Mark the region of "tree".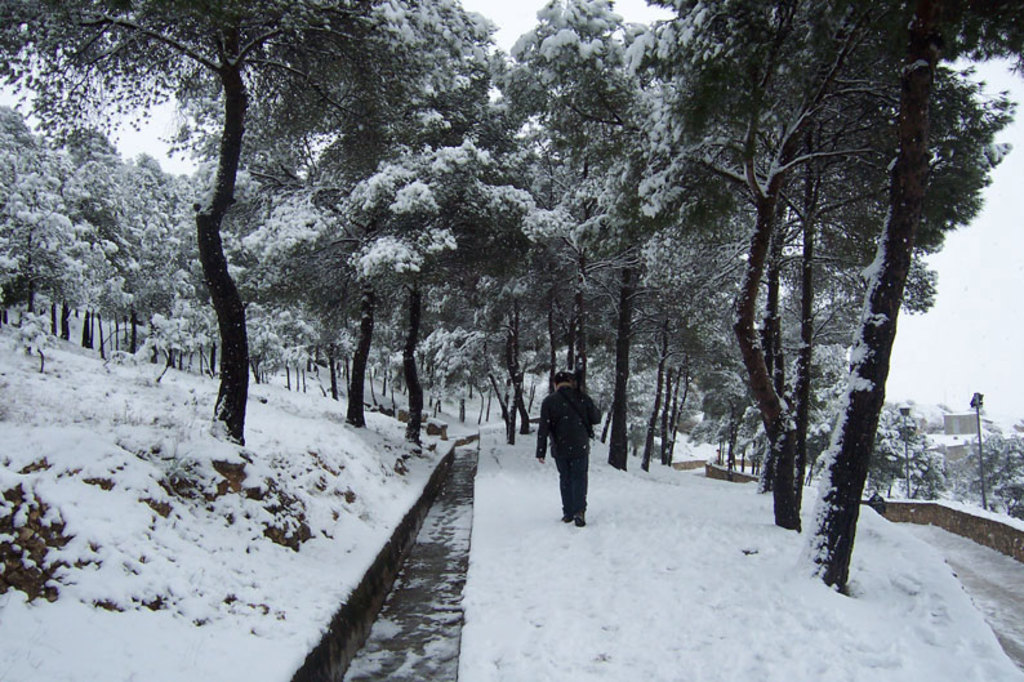
Region: pyautogui.locateOnScreen(867, 393, 936, 505).
